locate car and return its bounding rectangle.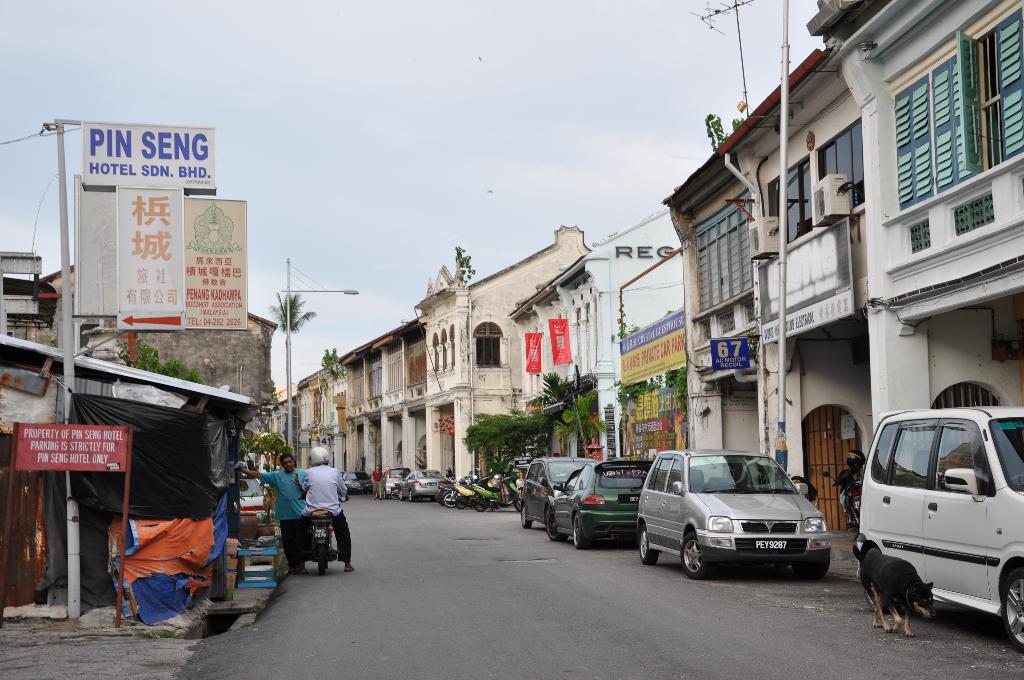
region(380, 469, 409, 494).
